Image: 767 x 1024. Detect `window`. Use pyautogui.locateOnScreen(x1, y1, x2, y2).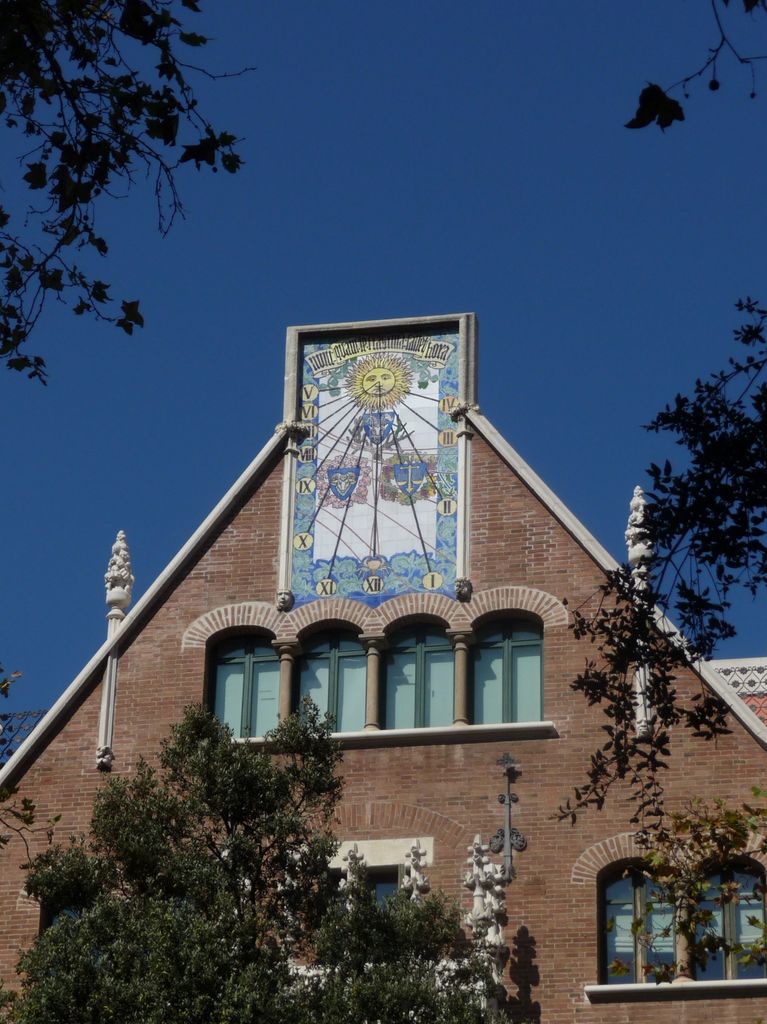
pyautogui.locateOnScreen(676, 848, 766, 982).
